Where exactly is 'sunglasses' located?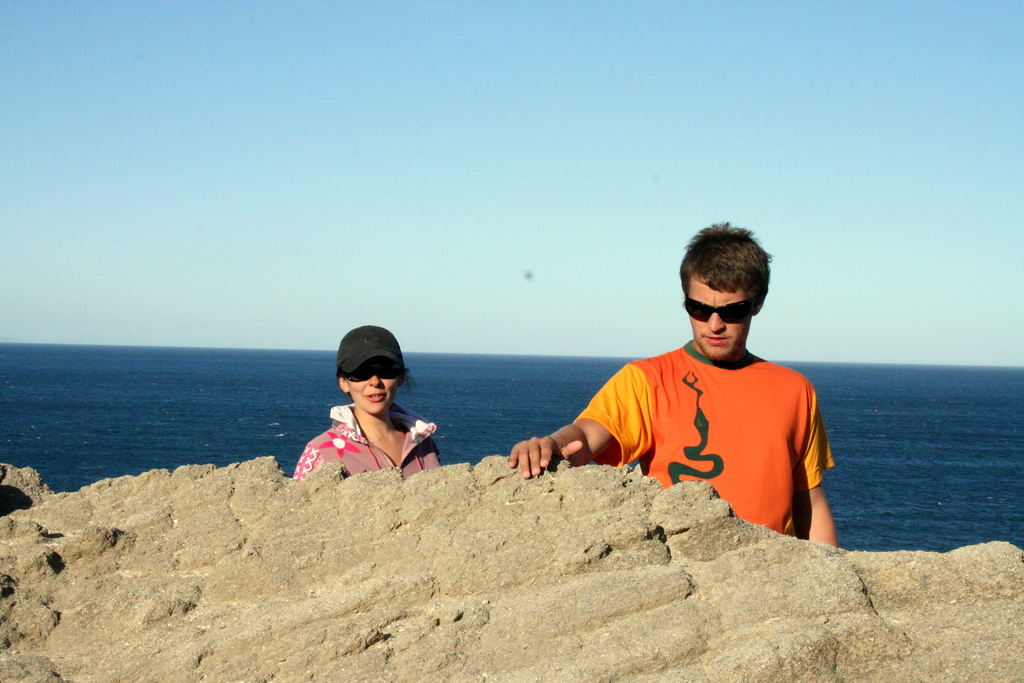
Its bounding box is (346,365,399,378).
